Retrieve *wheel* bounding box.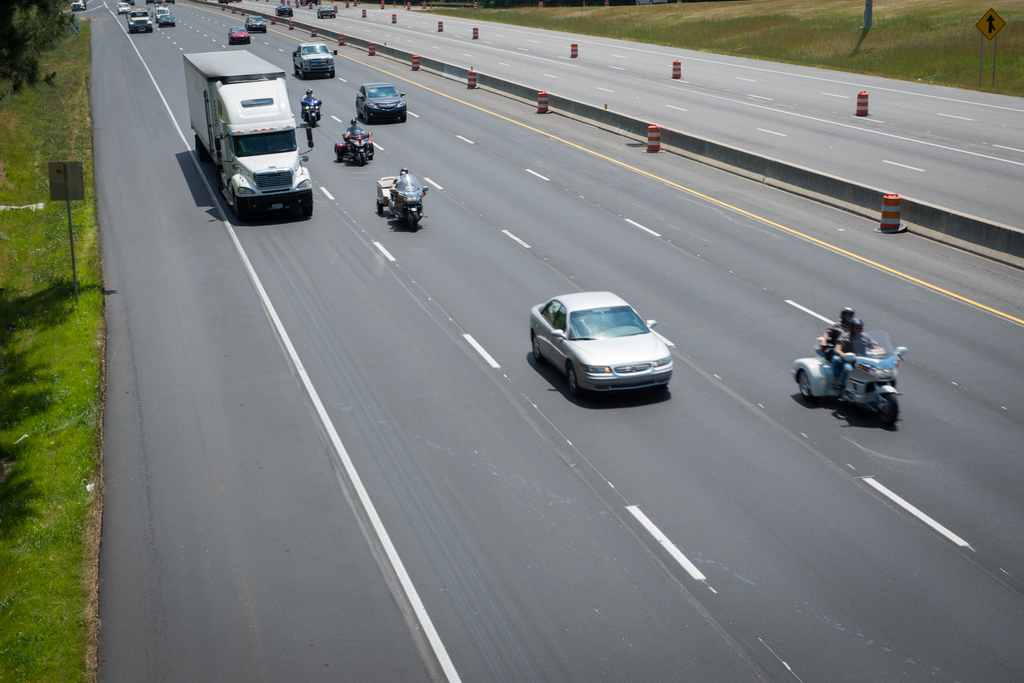
Bounding box: (left=798, top=372, right=817, bottom=405).
